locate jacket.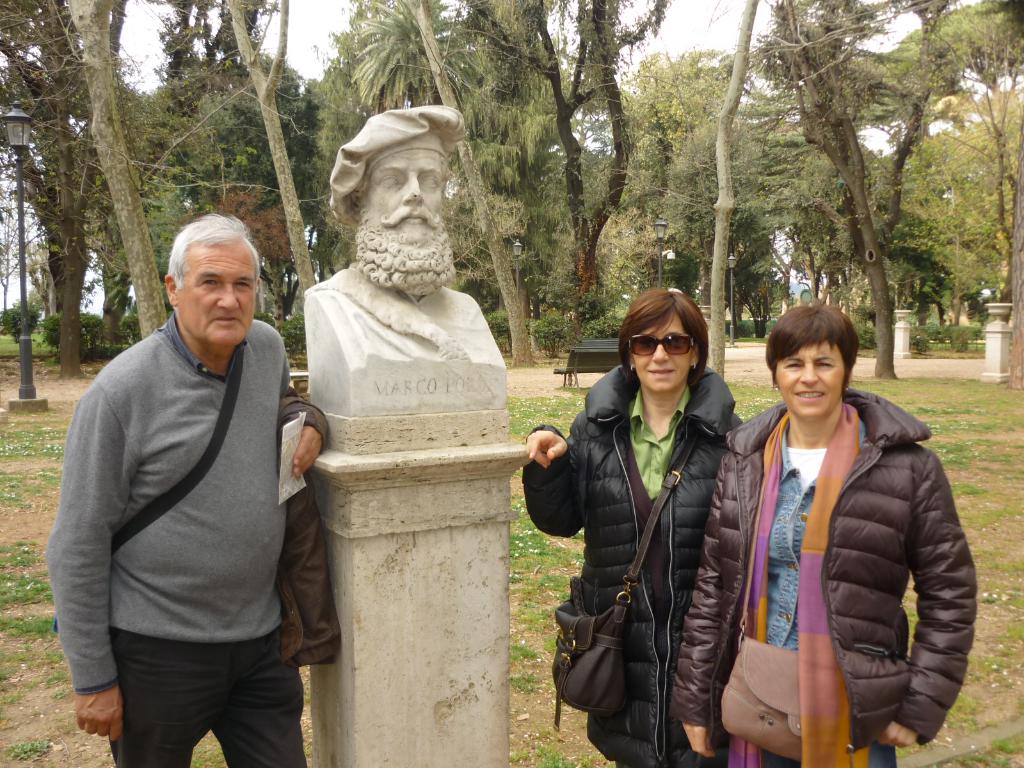
Bounding box: [x1=513, y1=360, x2=756, y2=767].
